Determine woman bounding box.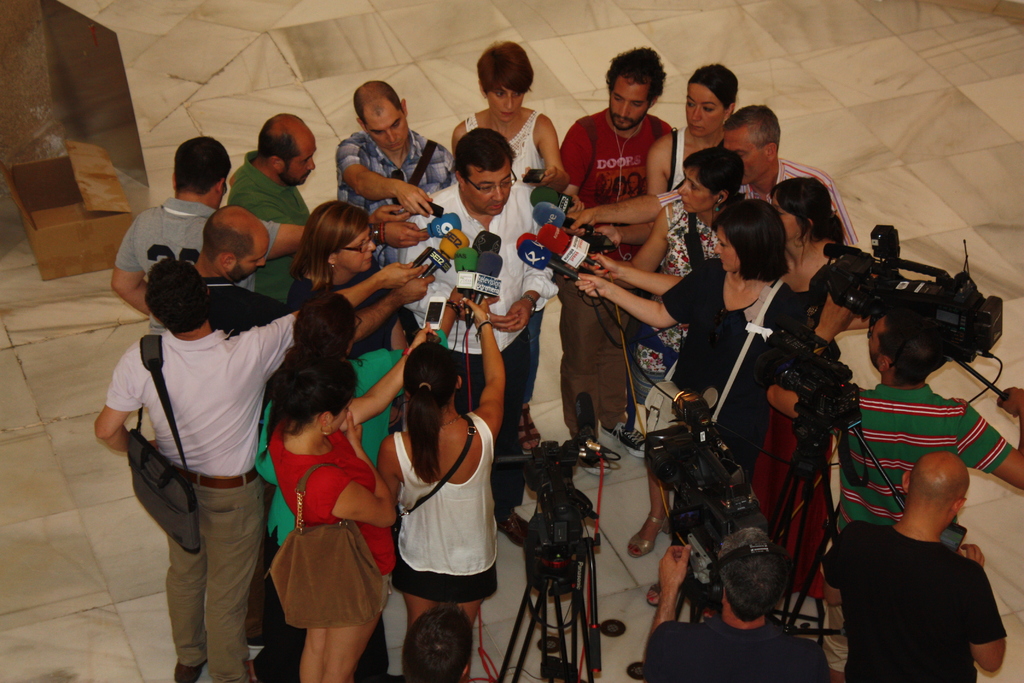
Determined: 253/286/462/682.
